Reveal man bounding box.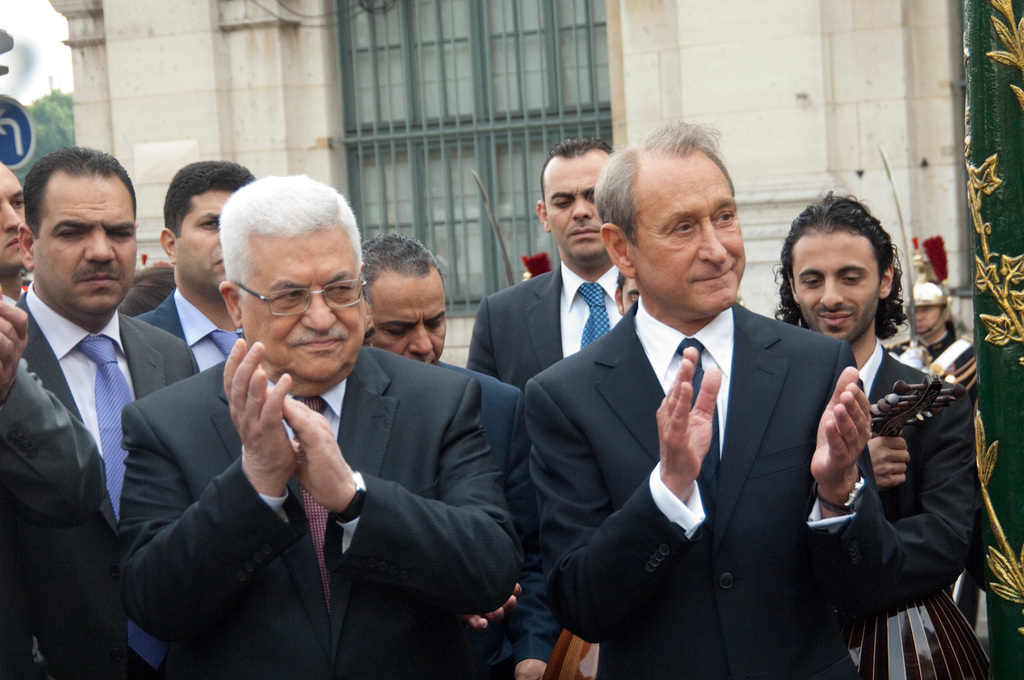
Revealed: [0, 162, 44, 322].
